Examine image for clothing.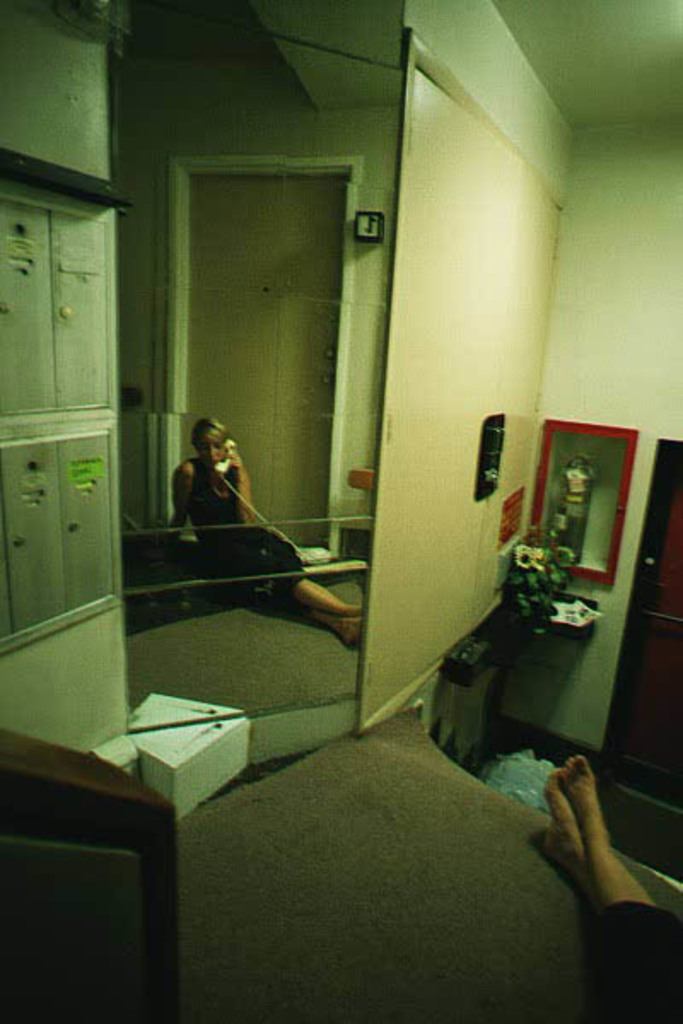
Examination result: <region>591, 896, 681, 1022</region>.
